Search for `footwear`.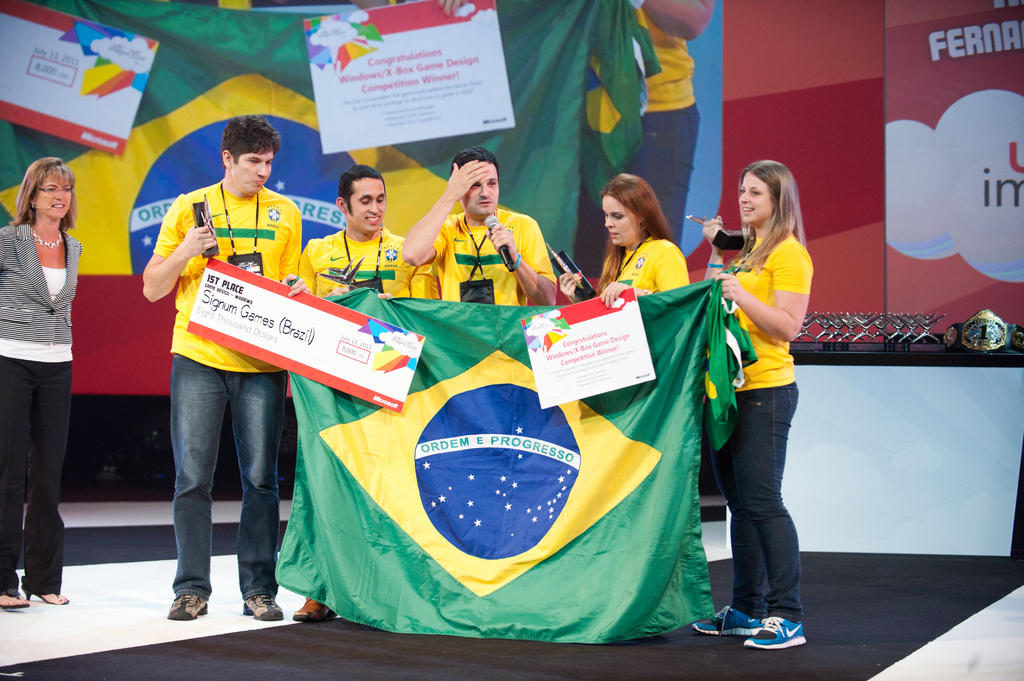
Found at region(0, 597, 28, 607).
